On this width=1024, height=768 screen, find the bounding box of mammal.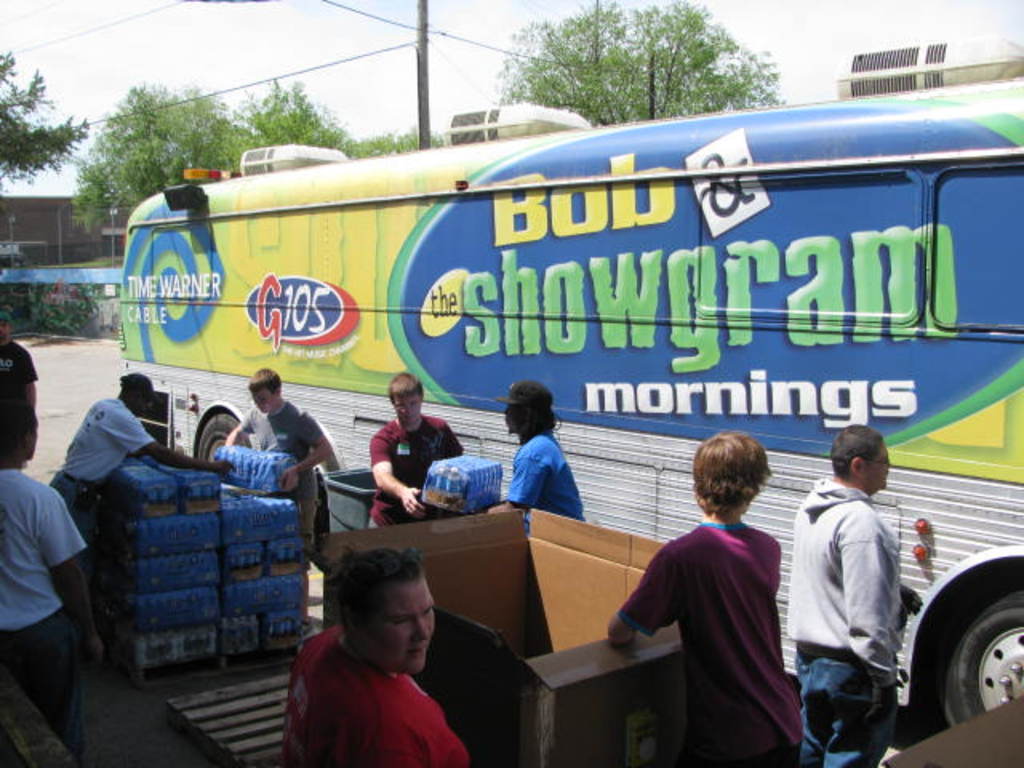
Bounding box: region(250, 554, 496, 760).
